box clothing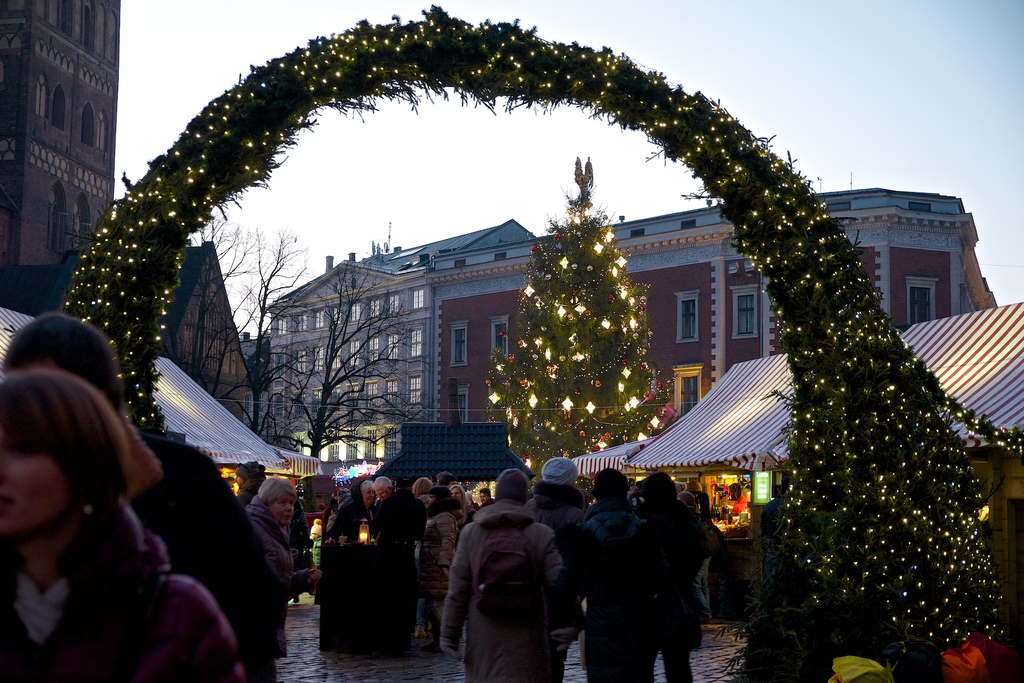
left=328, top=482, right=373, bottom=535
